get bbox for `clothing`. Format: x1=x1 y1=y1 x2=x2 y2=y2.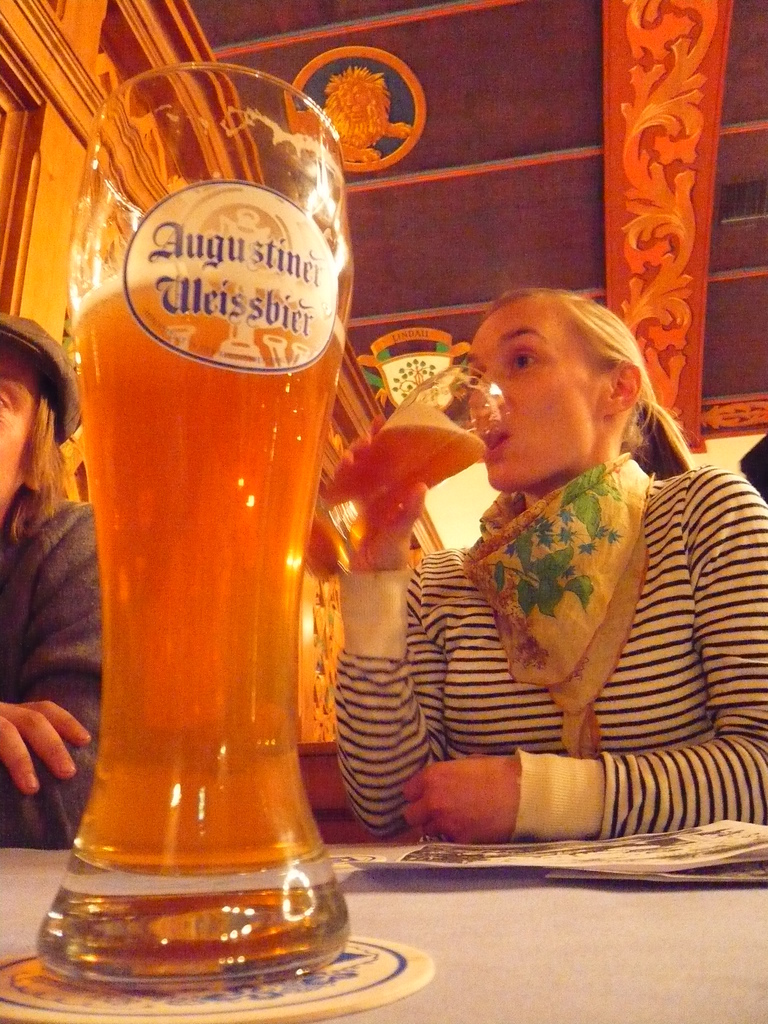
x1=0 y1=484 x2=96 y2=858.
